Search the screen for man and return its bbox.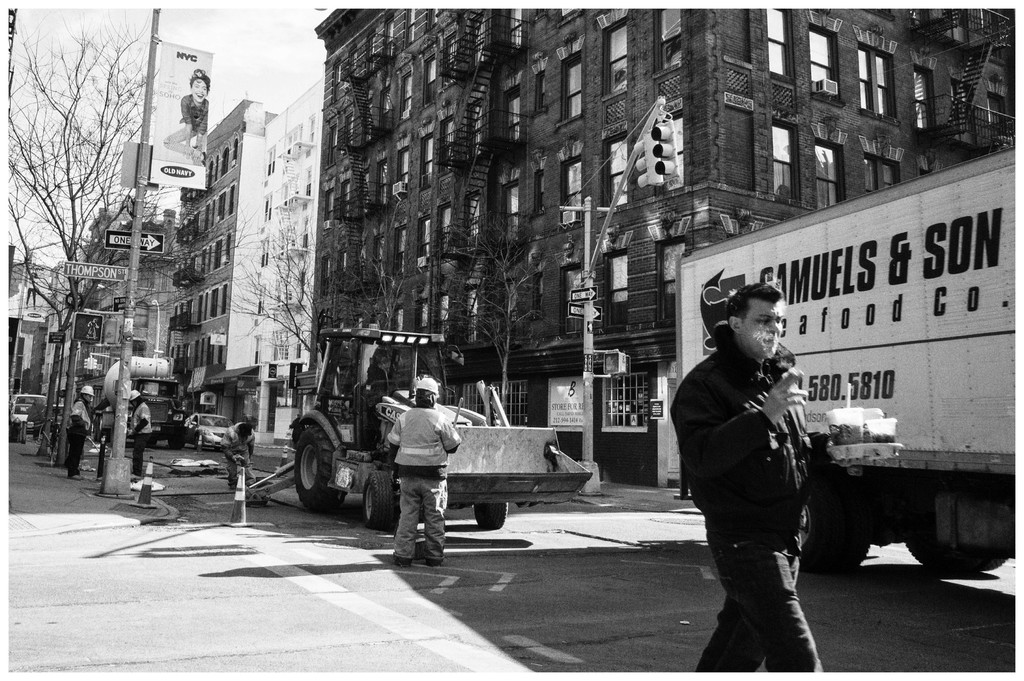
Found: bbox(390, 376, 461, 570).
